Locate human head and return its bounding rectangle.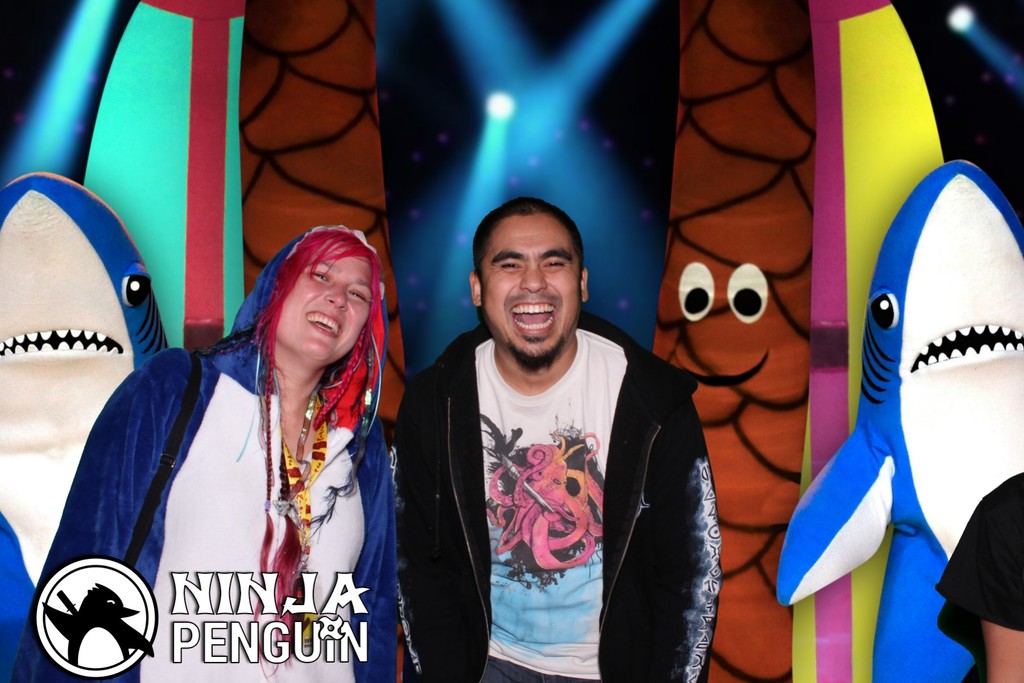
x1=468 y1=197 x2=586 y2=359.
